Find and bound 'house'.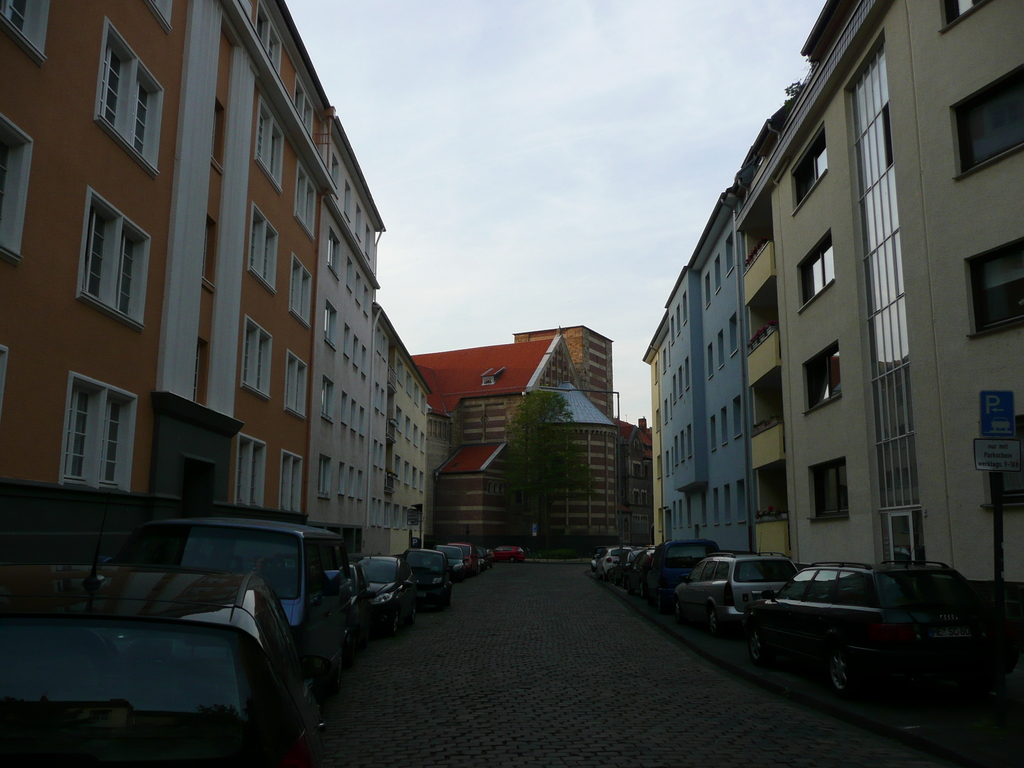
Bound: 410,327,617,549.
